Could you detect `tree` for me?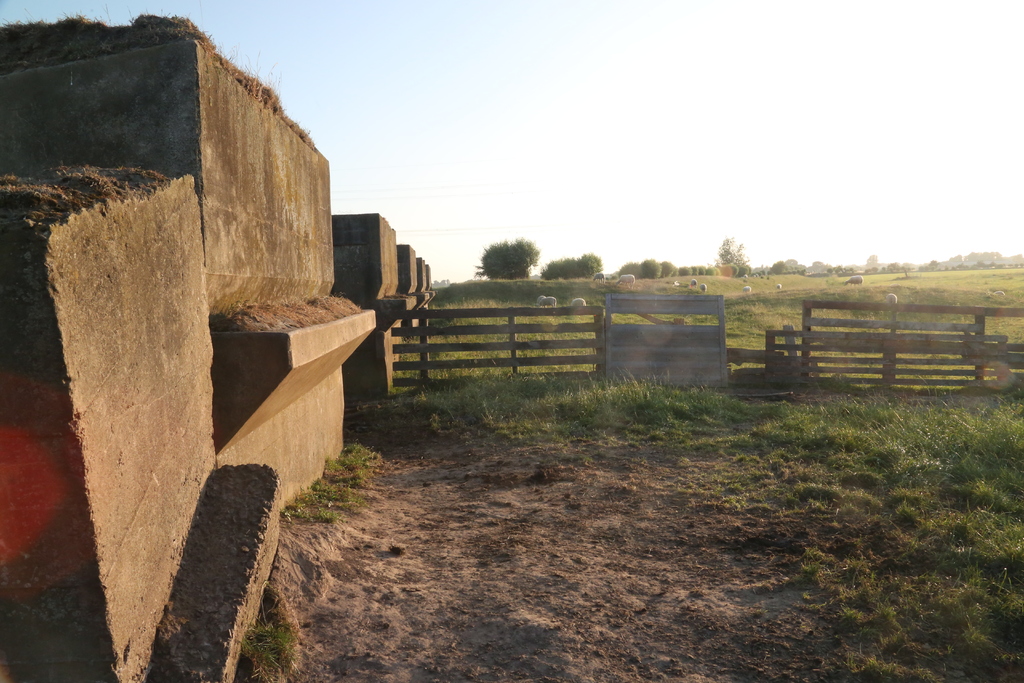
Detection result: box=[476, 226, 547, 287].
